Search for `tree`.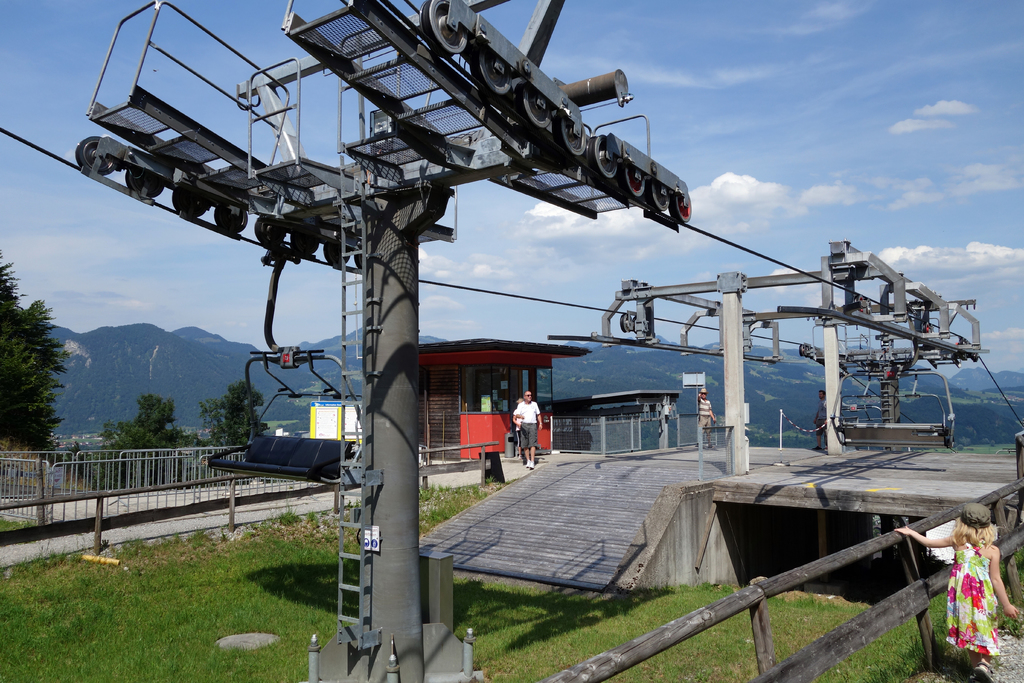
Found at (left=75, top=388, right=214, bottom=484).
